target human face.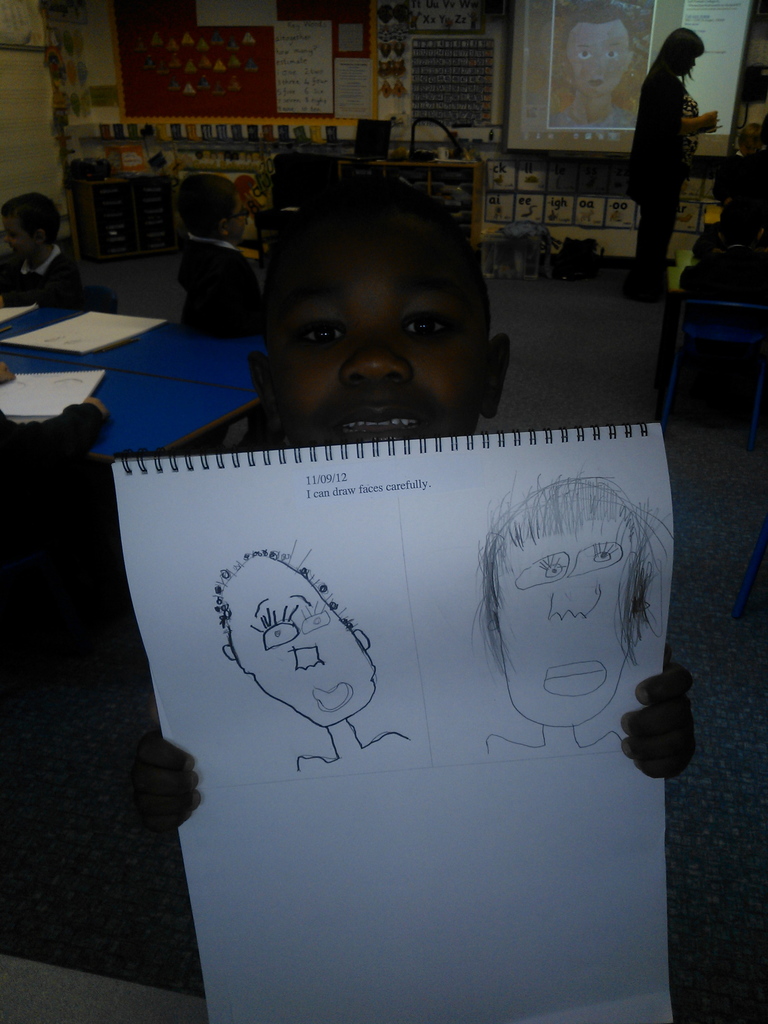
Target region: {"left": 490, "top": 524, "right": 639, "bottom": 728}.
